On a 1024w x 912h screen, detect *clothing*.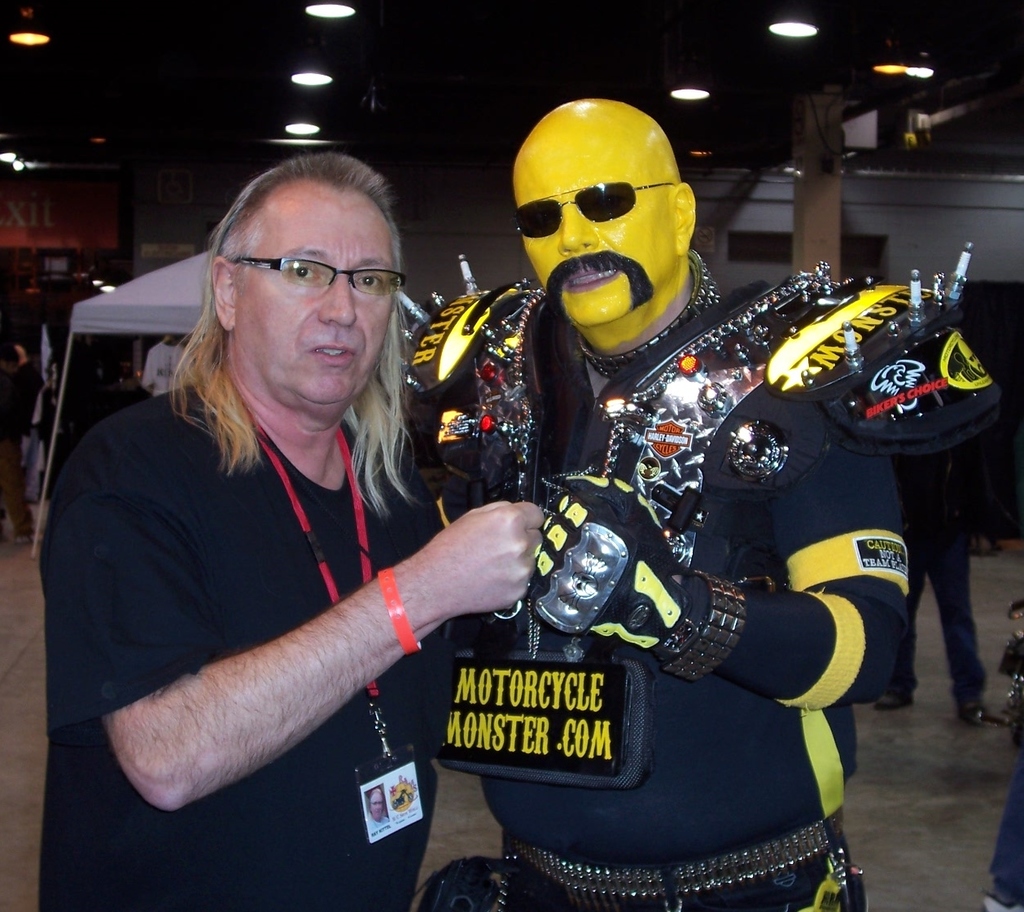
x1=393 y1=277 x2=906 y2=911.
